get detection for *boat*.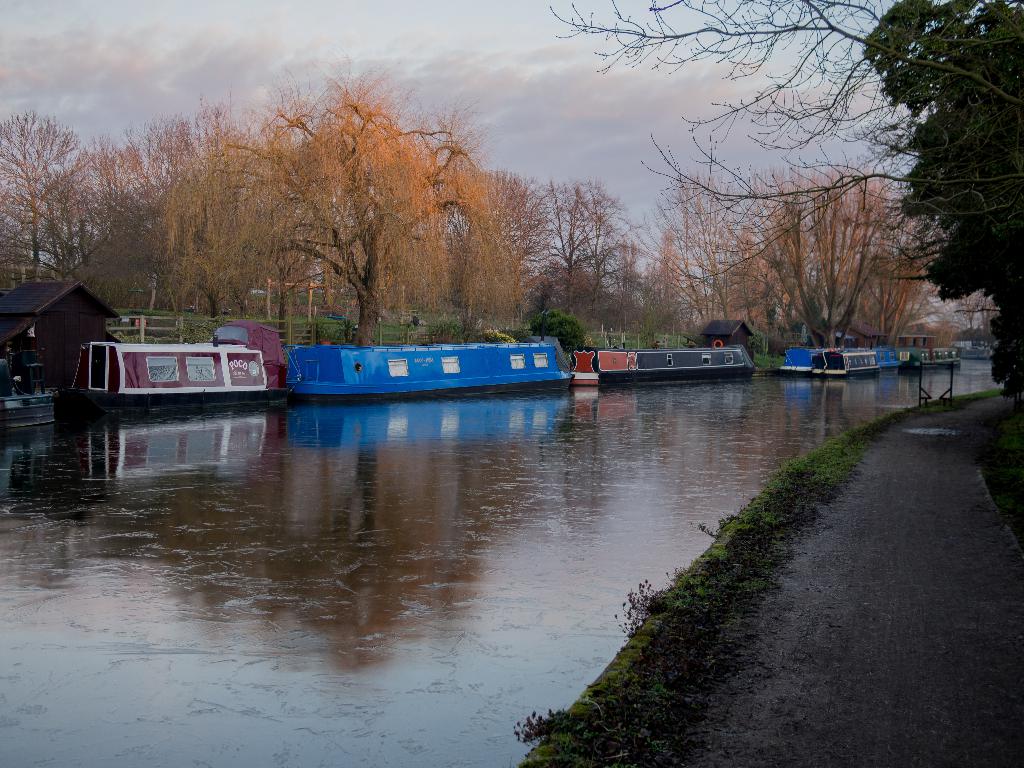
Detection: {"x1": 900, "y1": 346, "x2": 960, "y2": 369}.
